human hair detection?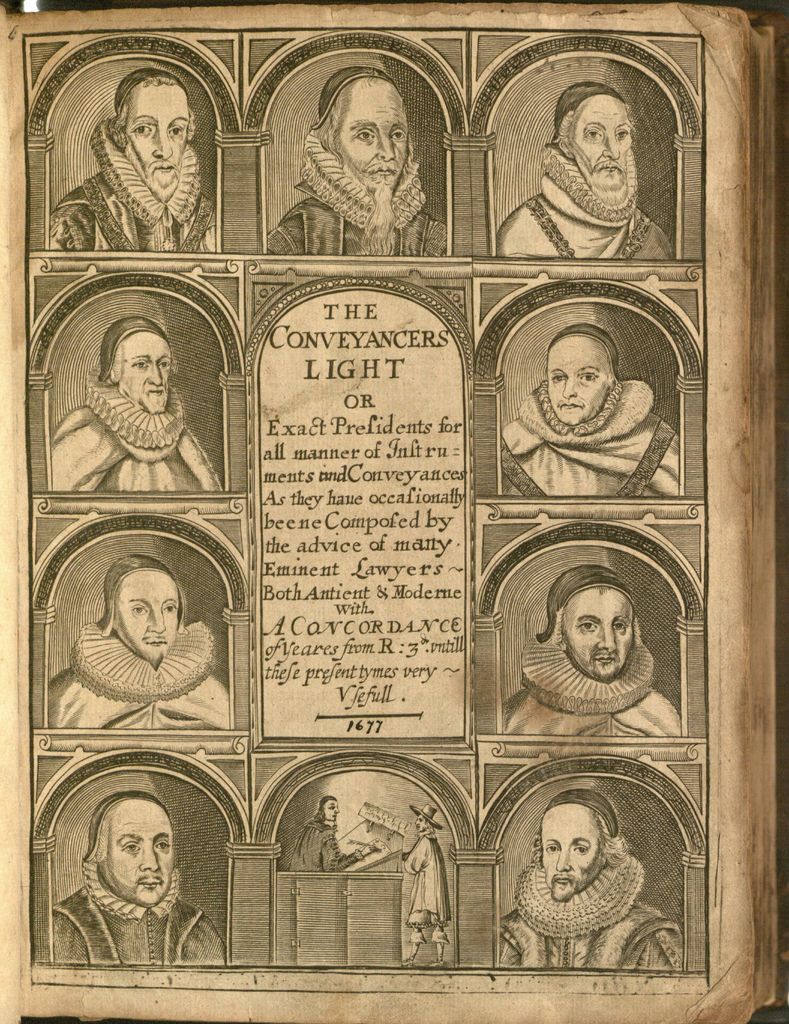
pyautogui.locateOnScreen(527, 810, 631, 869)
